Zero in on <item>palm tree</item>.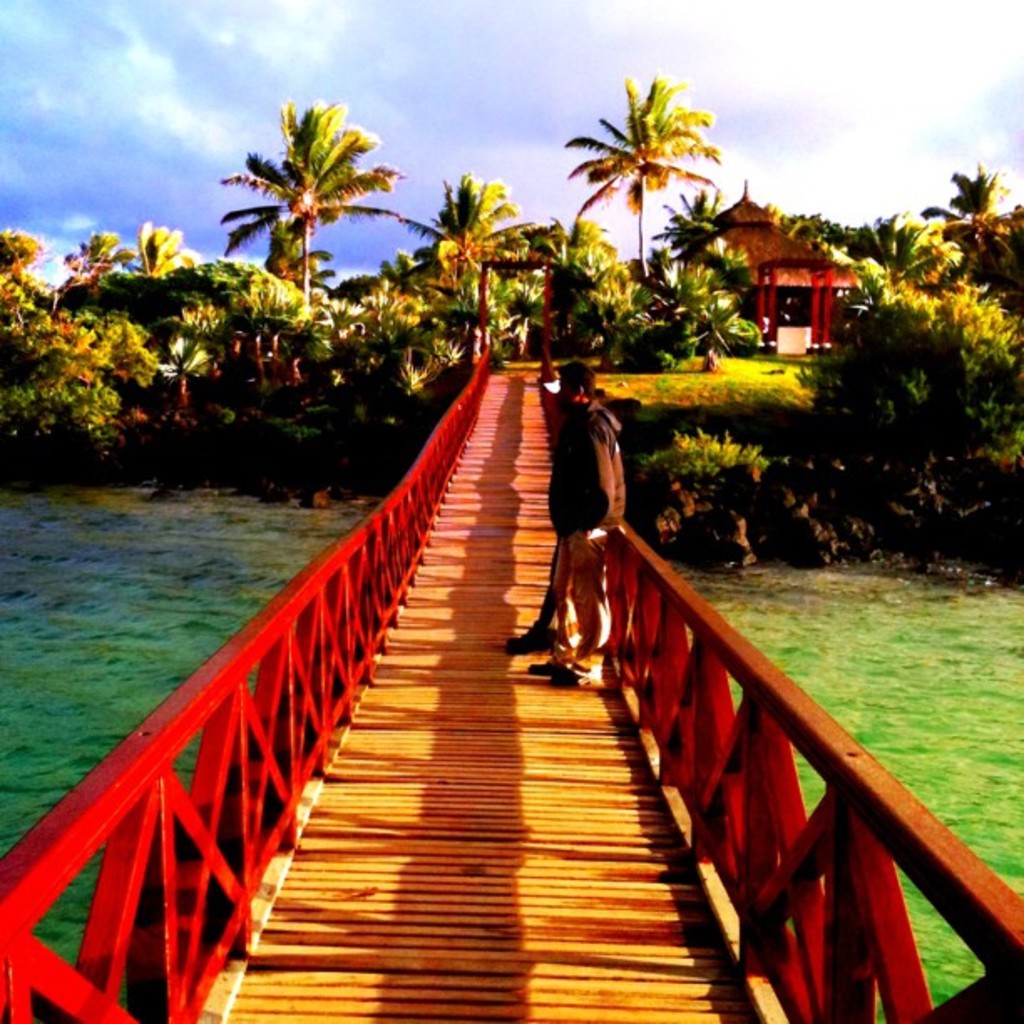
Zeroed in: rect(268, 104, 390, 303).
